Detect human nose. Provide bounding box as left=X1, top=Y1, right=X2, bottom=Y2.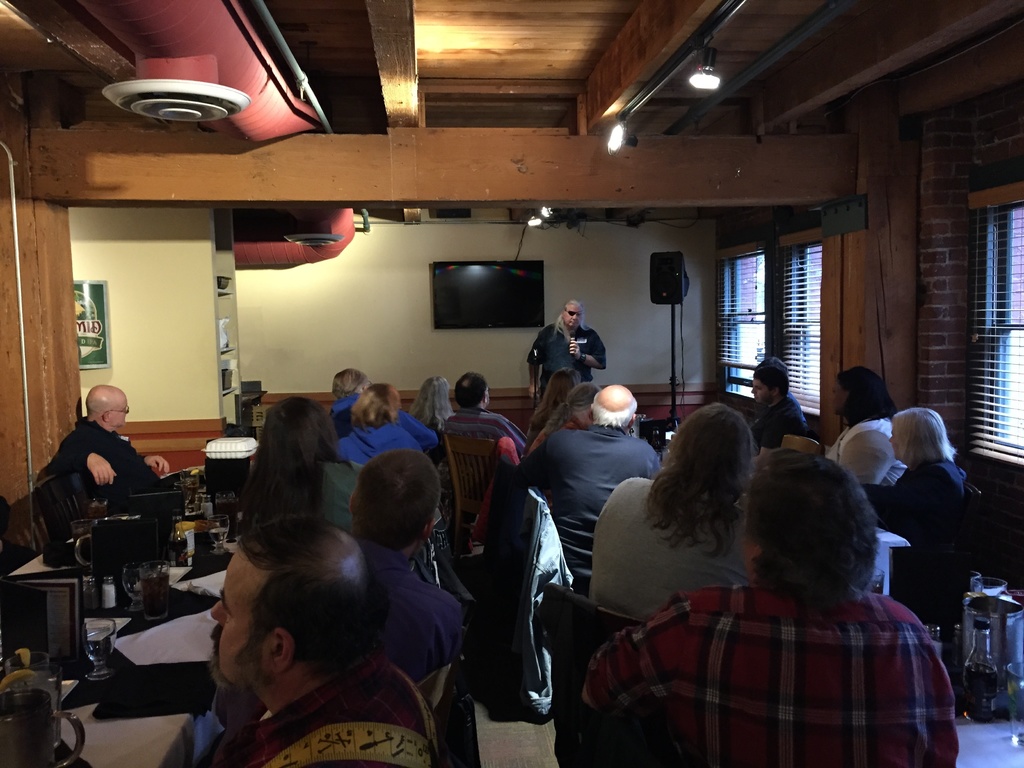
left=573, top=314, right=579, bottom=323.
